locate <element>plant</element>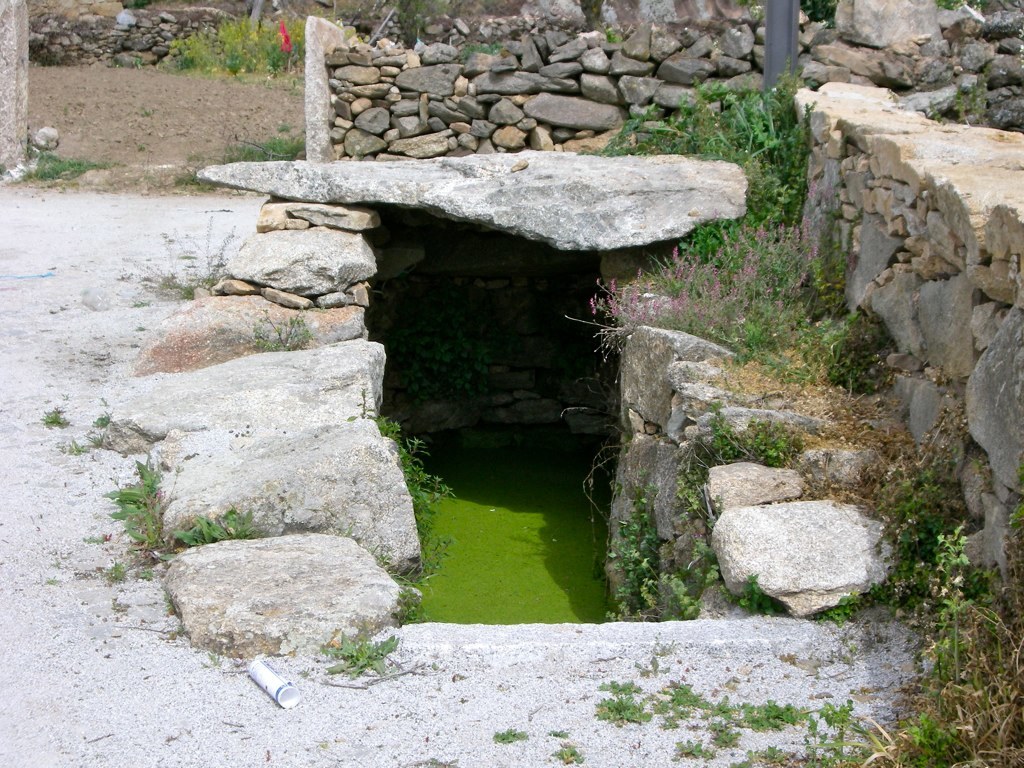
bbox=[315, 631, 402, 686]
